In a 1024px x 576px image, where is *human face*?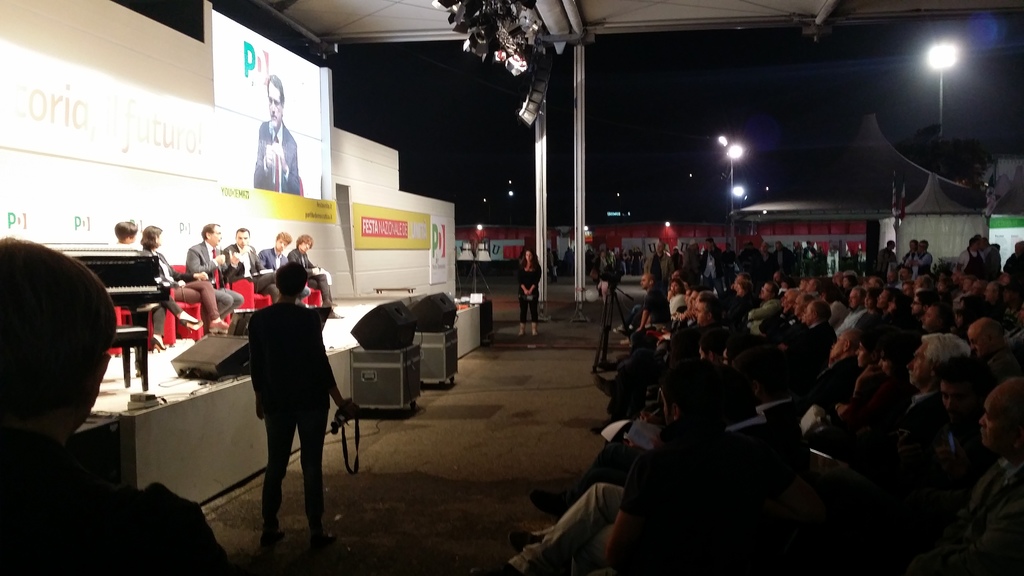
pyautogui.locateOnScreen(863, 295, 874, 308).
